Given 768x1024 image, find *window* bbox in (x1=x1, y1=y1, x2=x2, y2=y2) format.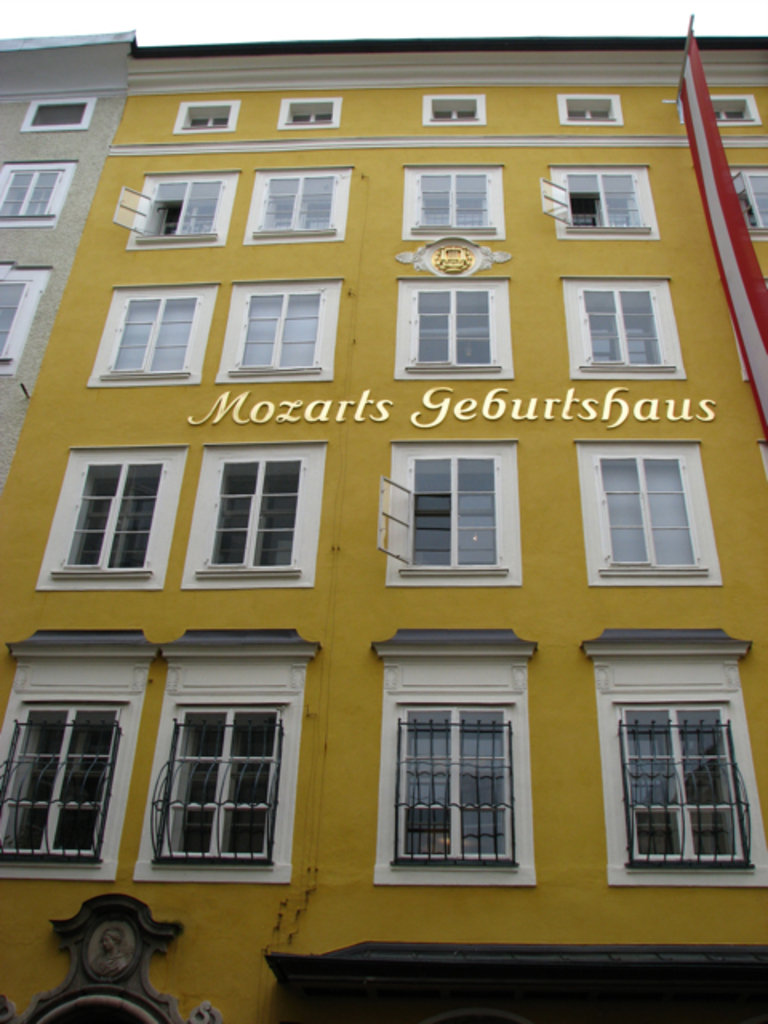
(x1=126, y1=173, x2=243, y2=251).
